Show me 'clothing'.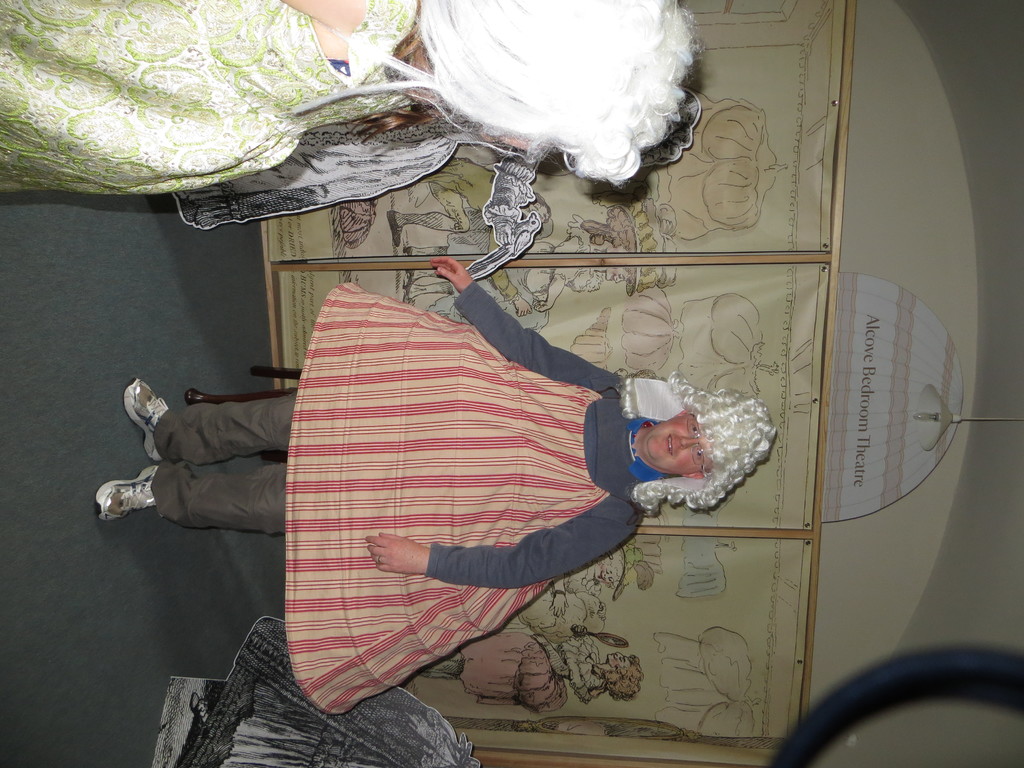
'clothing' is here: (155, 390, 296, 536).
